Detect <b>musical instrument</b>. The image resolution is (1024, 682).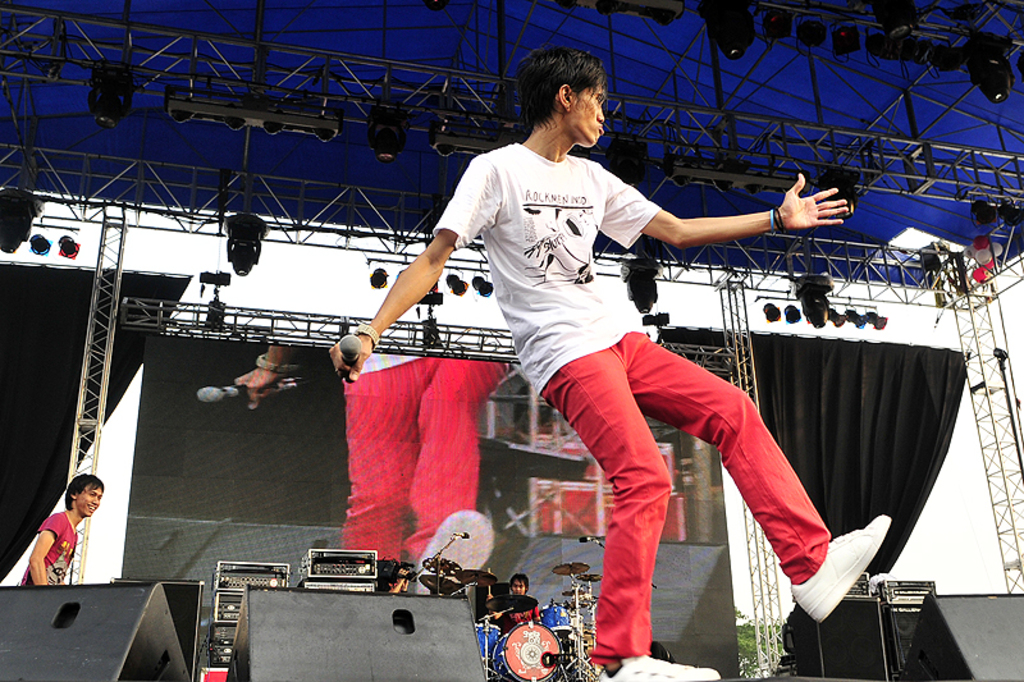
detection(553, 560, 590, 578).
